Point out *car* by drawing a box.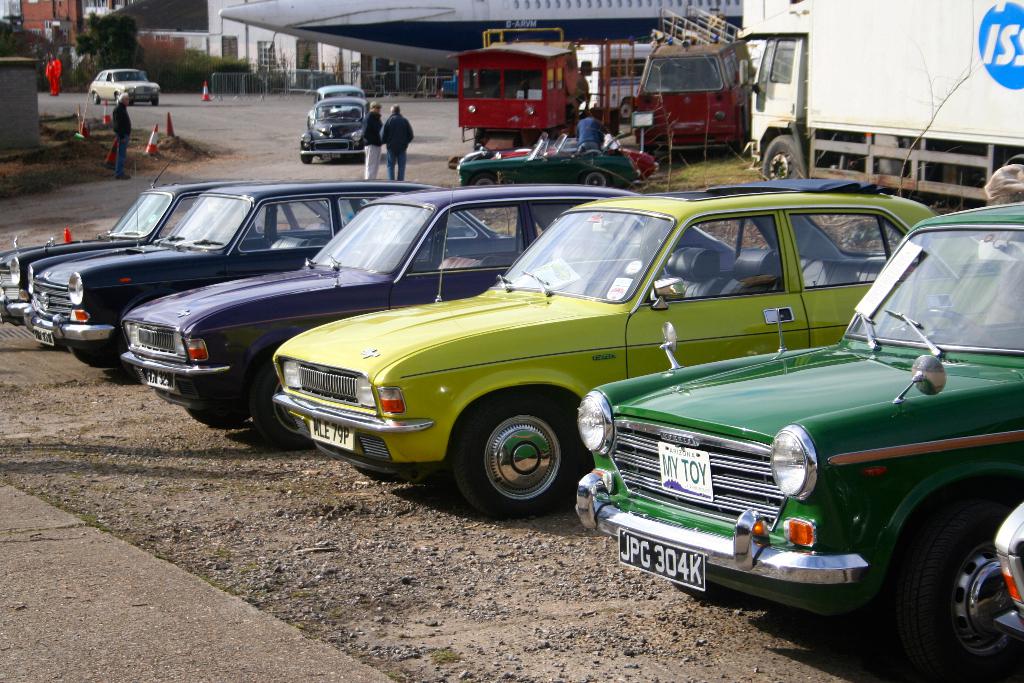
x1=577, y1=246, x2=998, y2=648.
